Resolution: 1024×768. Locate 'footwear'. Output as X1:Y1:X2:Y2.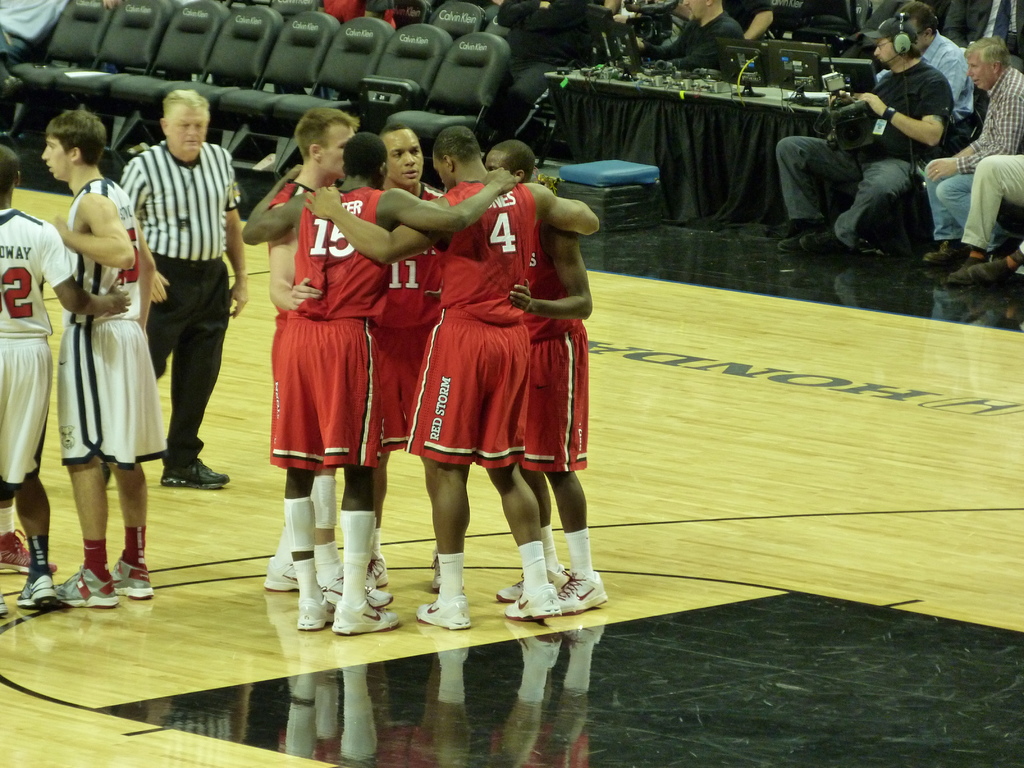
493:563:567:602.
